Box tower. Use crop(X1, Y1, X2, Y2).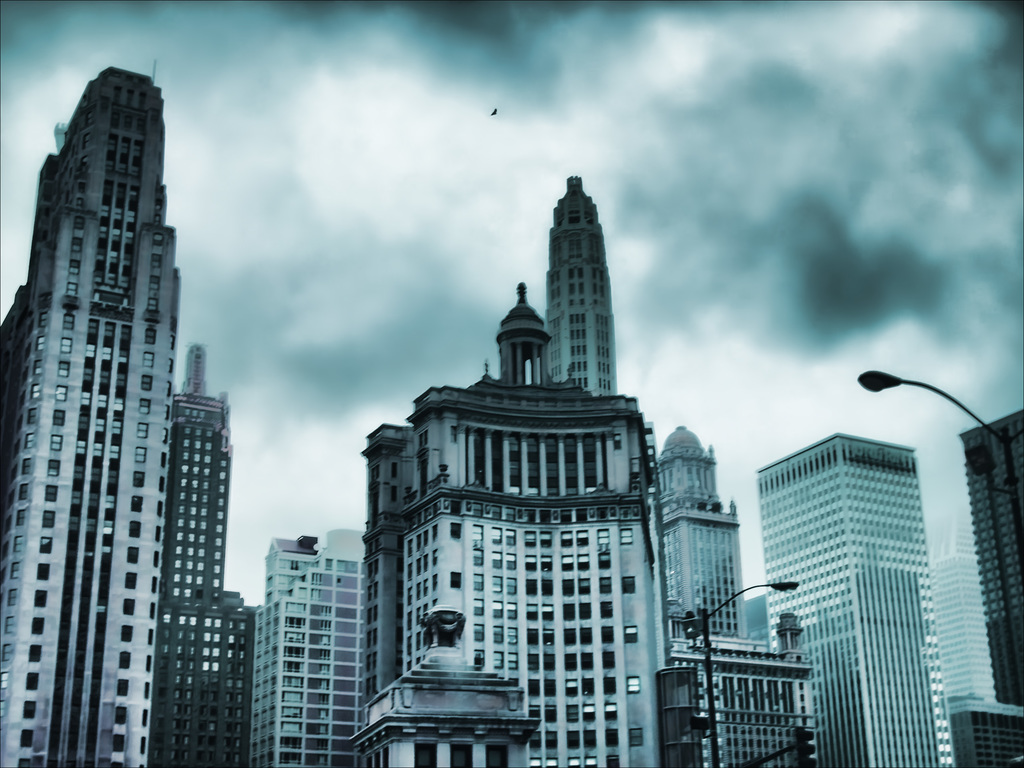
crop(961, 417, 1023, 702).
